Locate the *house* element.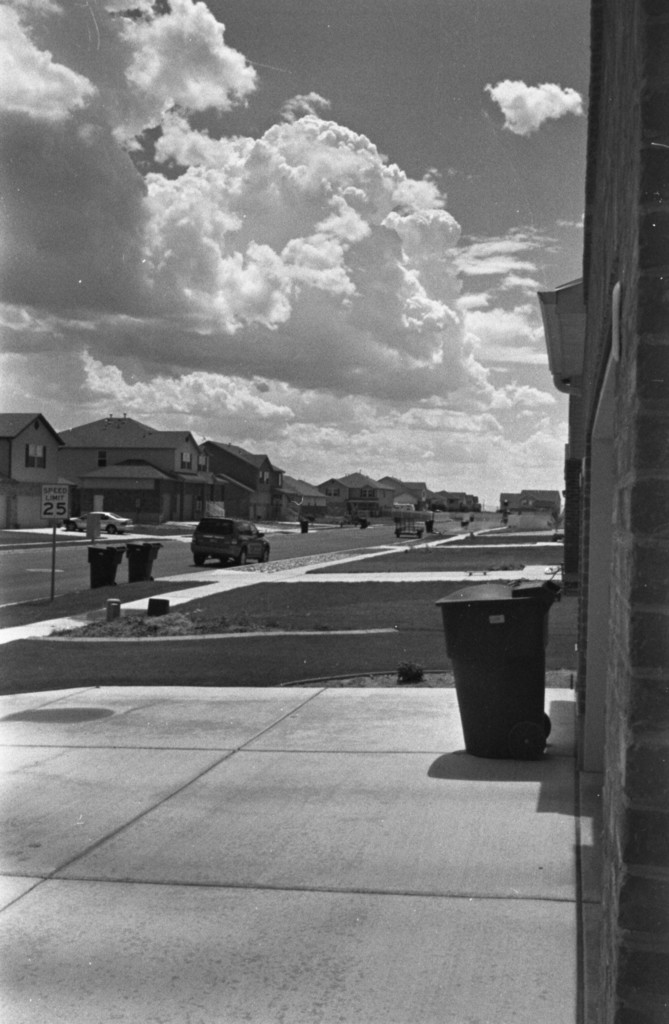
Element bbox: Rect(324, 475, 377, 504).
